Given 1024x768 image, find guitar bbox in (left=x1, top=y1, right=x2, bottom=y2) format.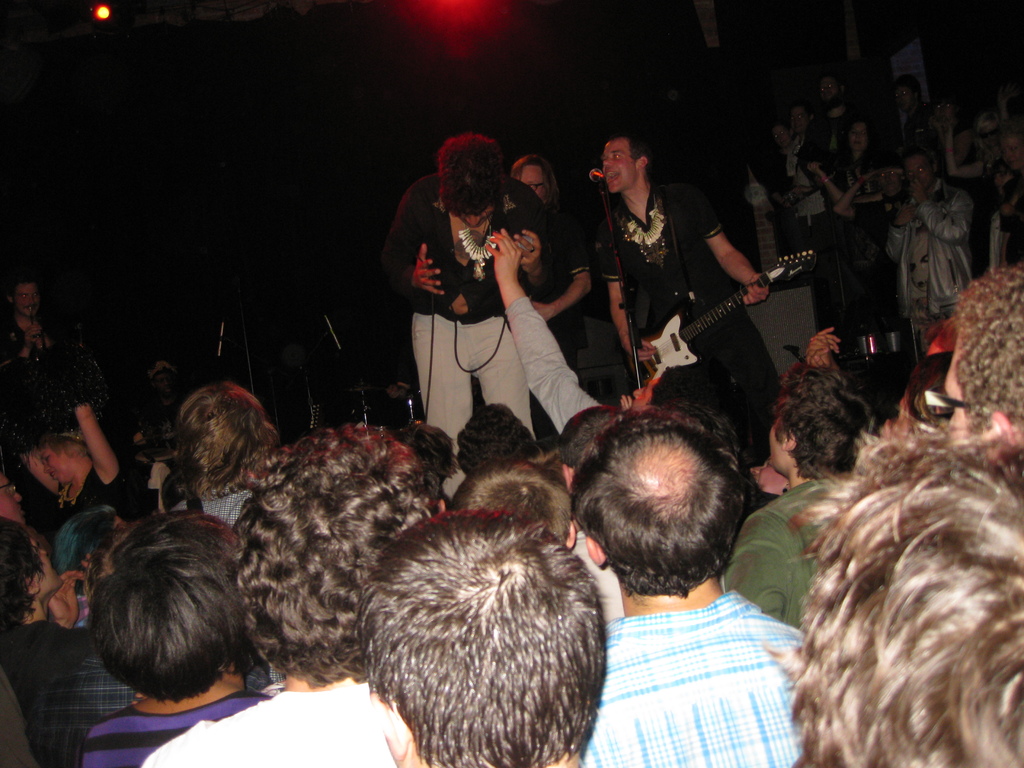
(left=640, top=248, right=816, bottom=387).
